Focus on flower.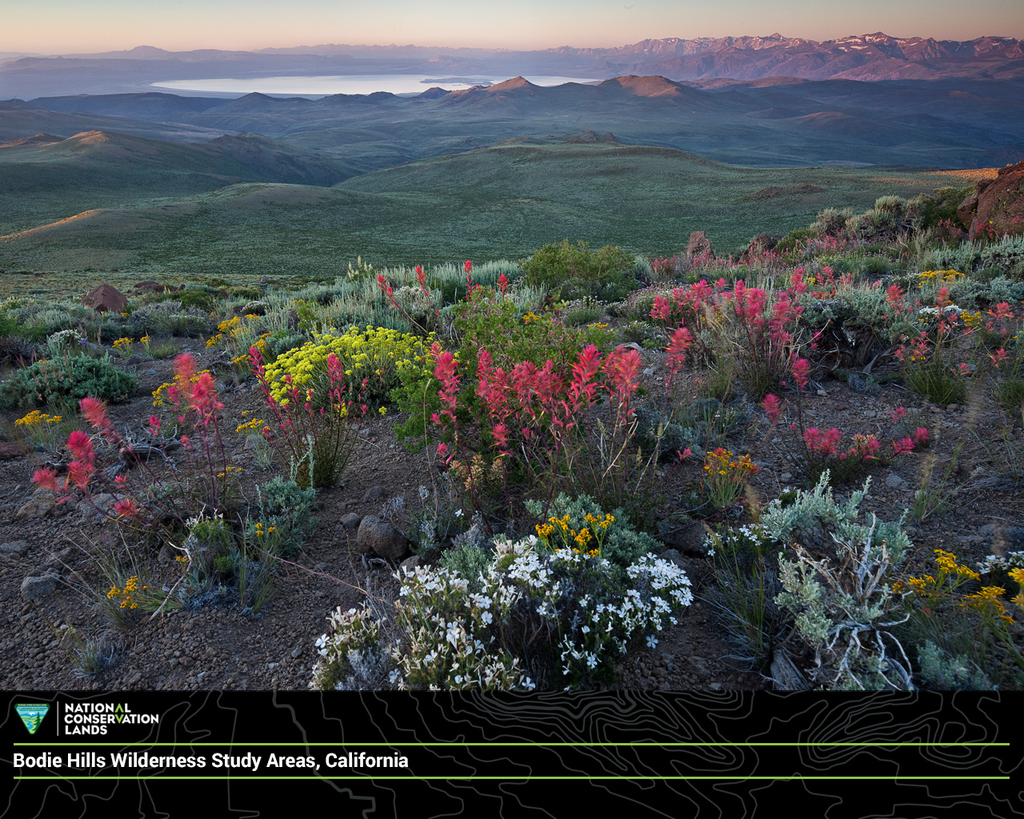
Focused at [x1=778, y1=483, x2=792, y2=495].
